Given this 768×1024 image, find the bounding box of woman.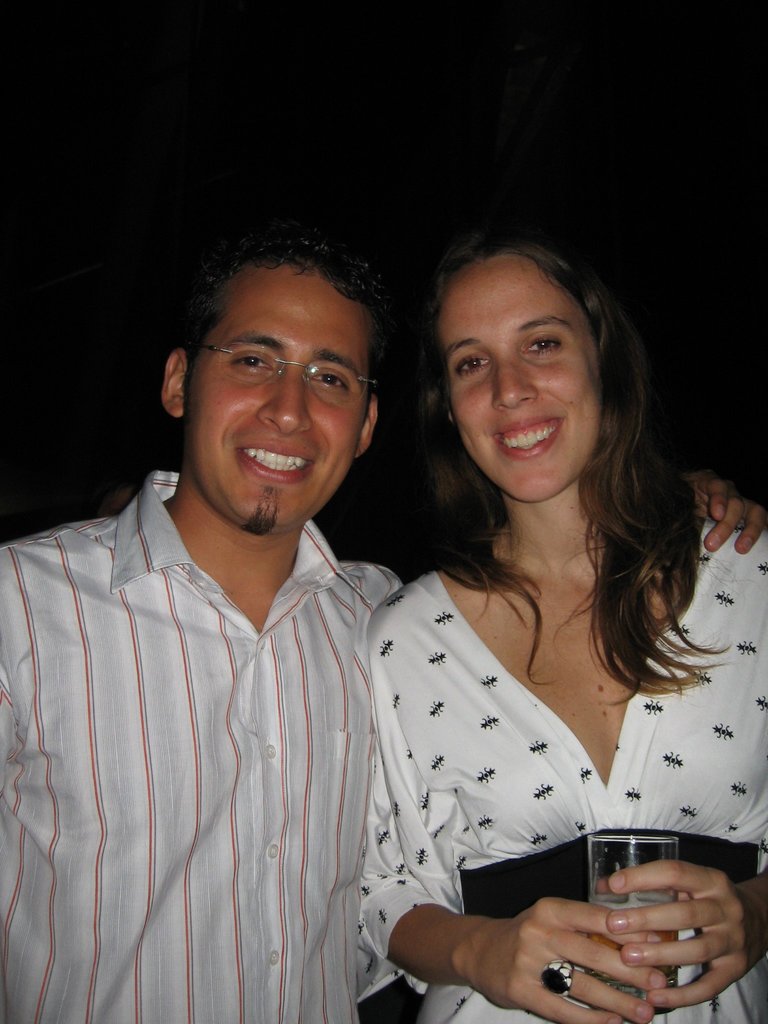
bbox=[303, 207, 755, 1023].
